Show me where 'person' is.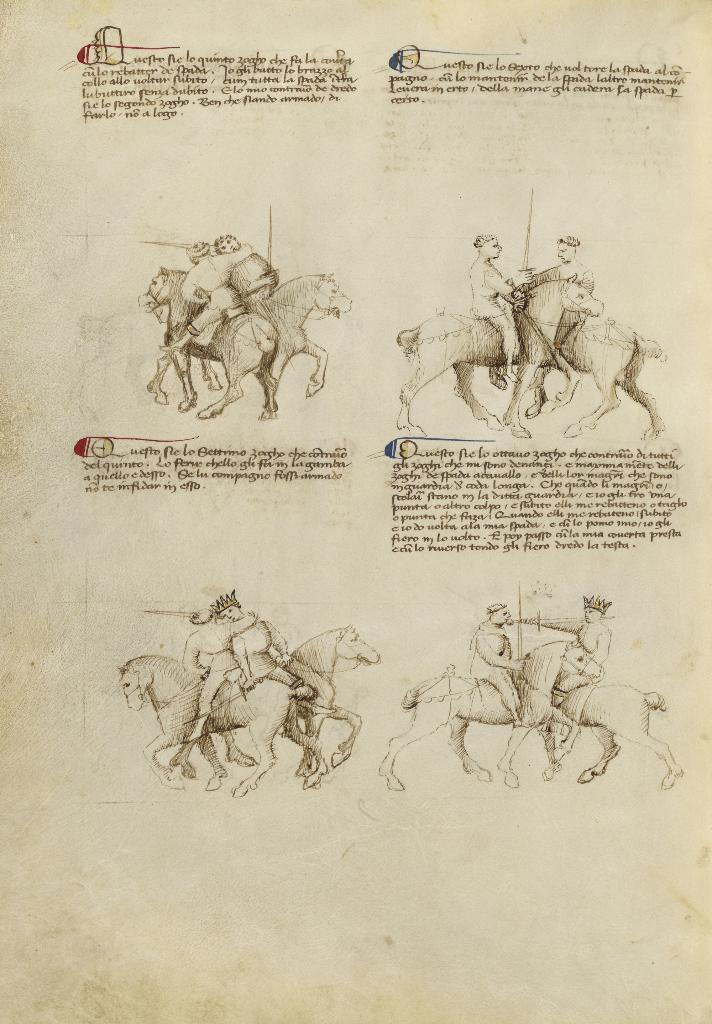
'person' is at [188, 601, 255, 741].
